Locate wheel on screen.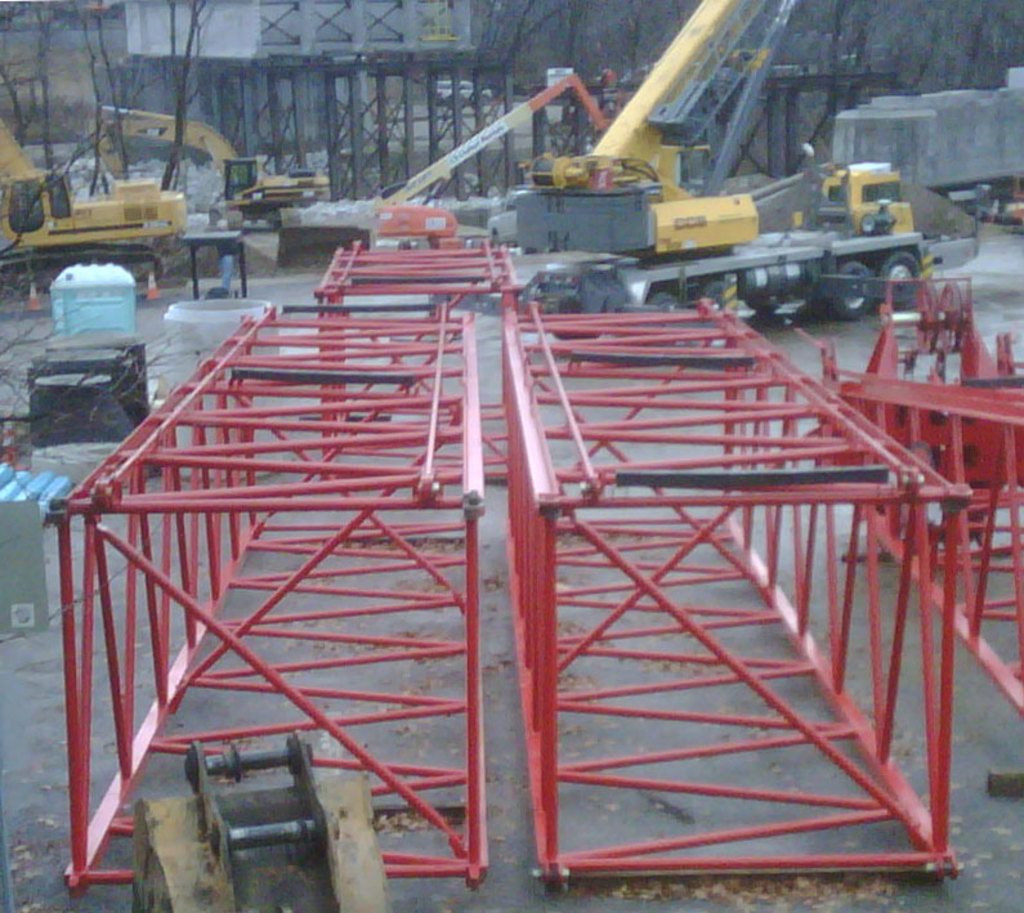
On screen at rect(831, 263, 866, 314).
